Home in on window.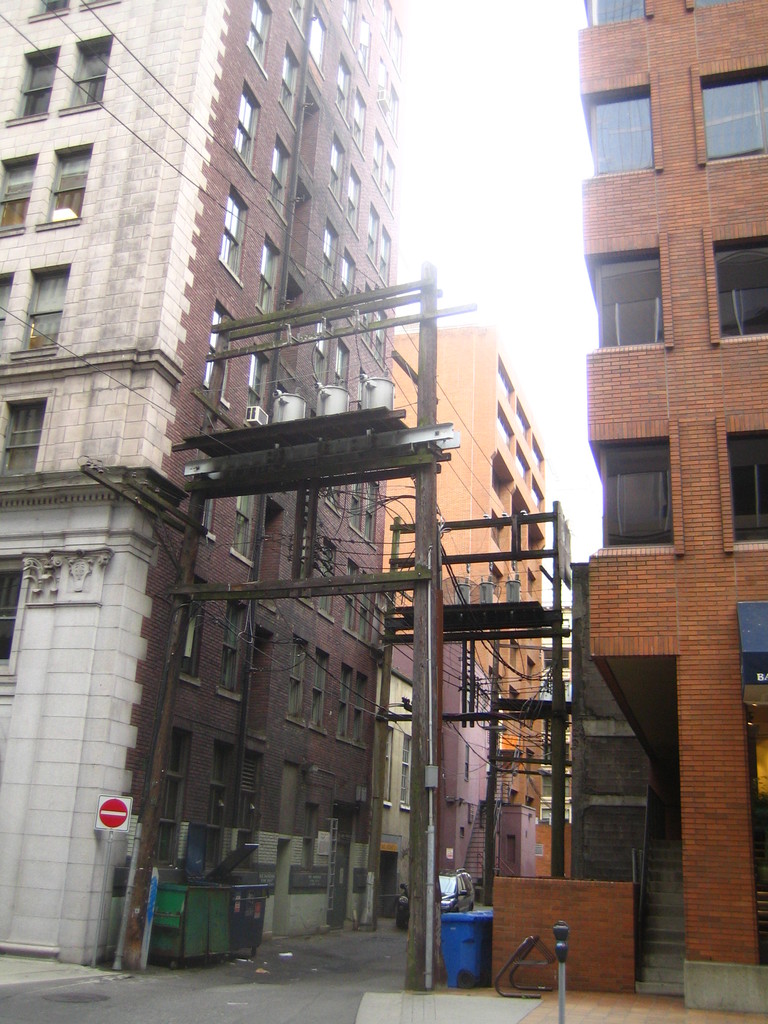
Homed in at x1=717, y1=435, x2=767, y2=547.
